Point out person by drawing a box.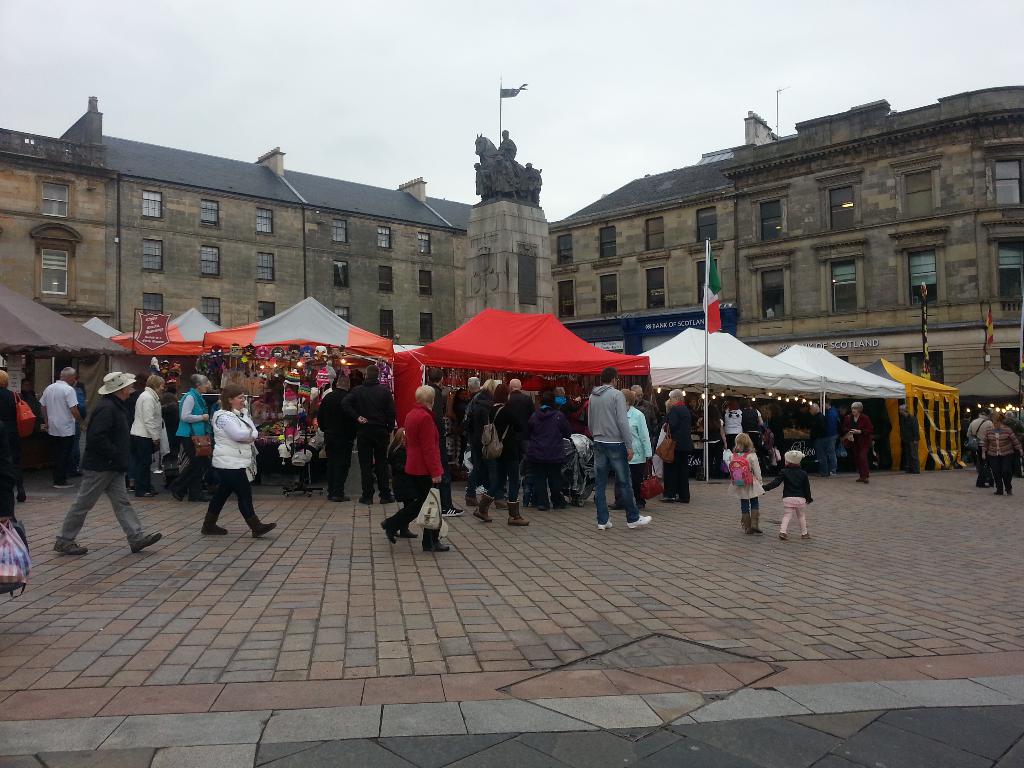
966/403/993/491.
